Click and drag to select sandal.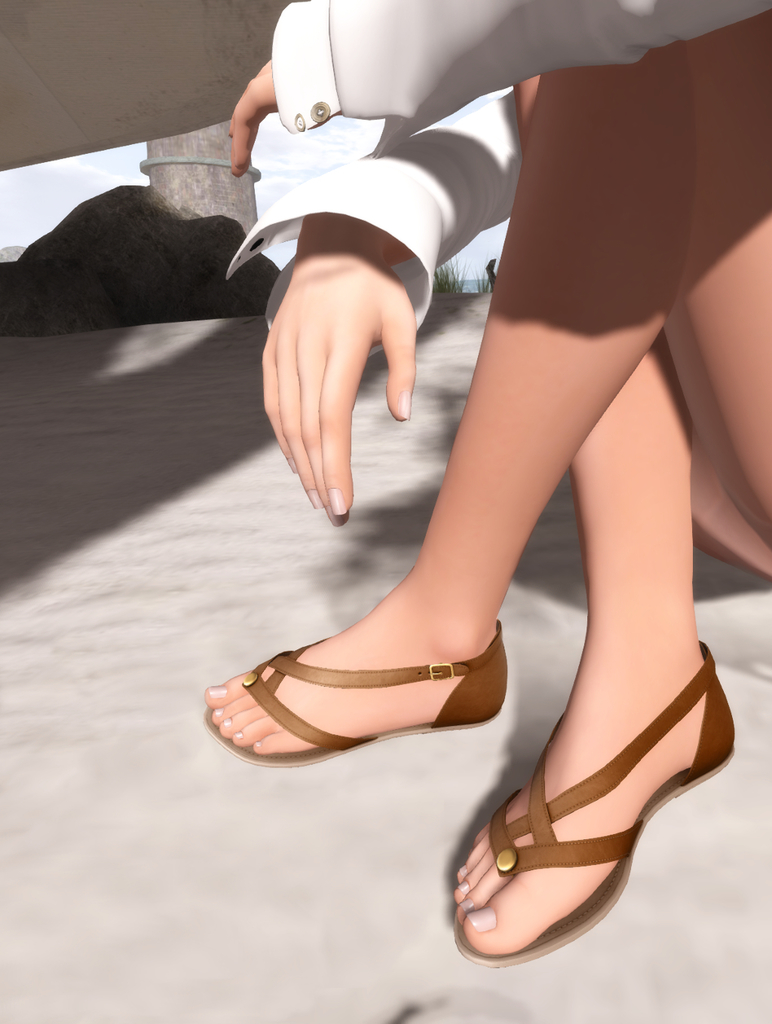
Selection: box=[188, 619, 515, 768].
